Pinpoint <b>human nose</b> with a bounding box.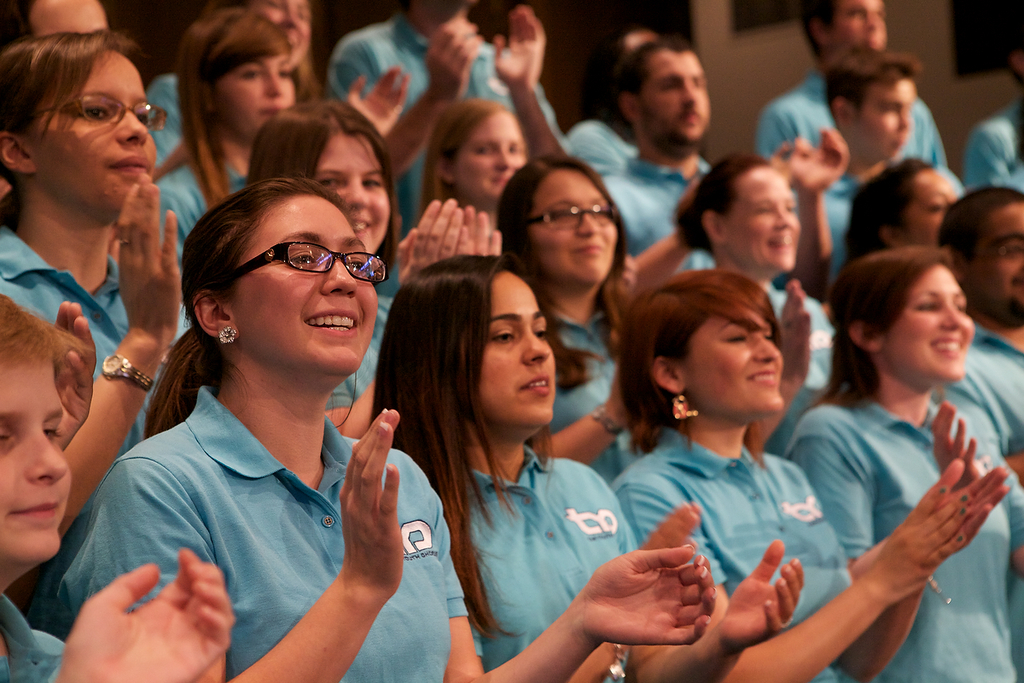
<region>113, 113, 142, 146</region>.
